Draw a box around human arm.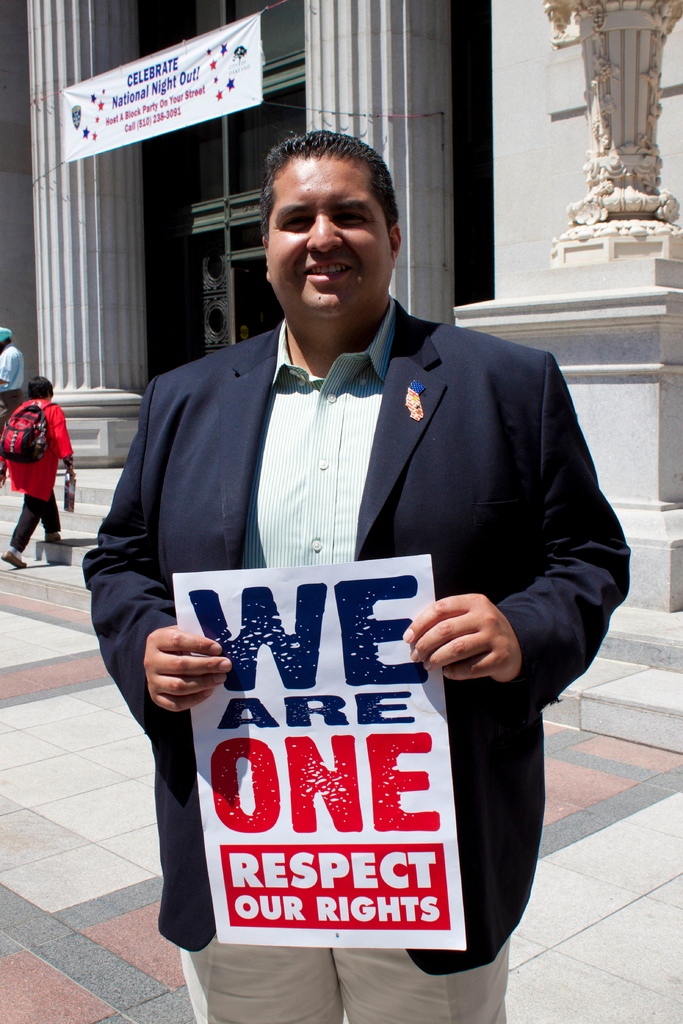
(left=40, top=403, right=74, bottom=481).
